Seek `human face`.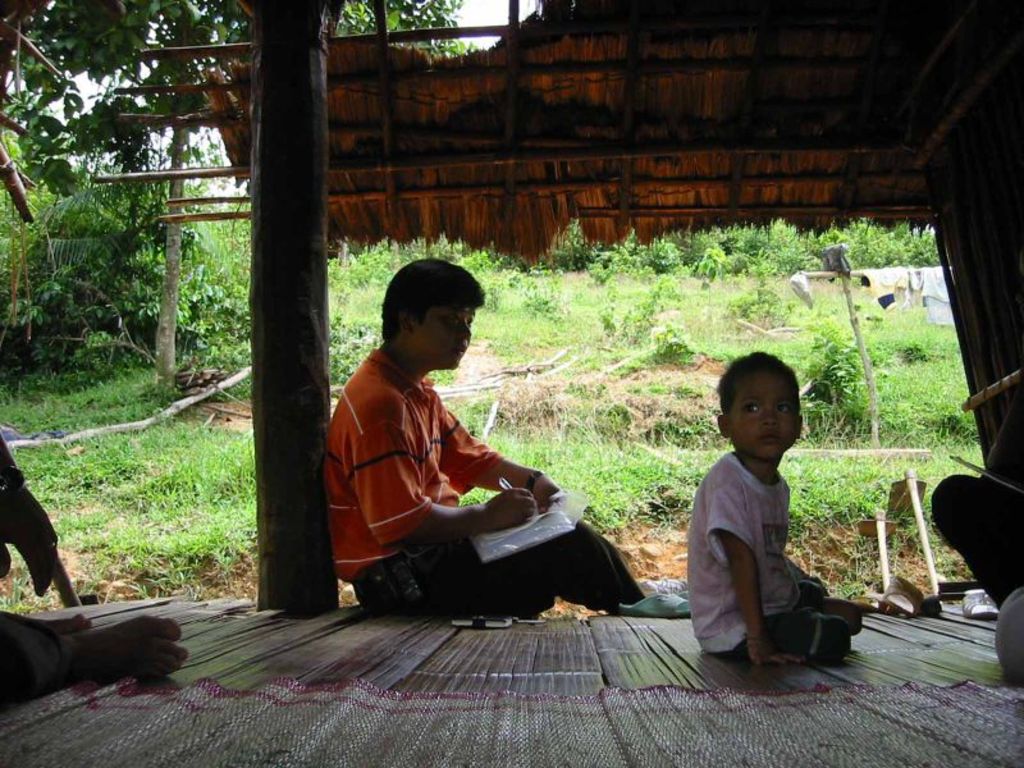
left=722, top=361, right=805, bottom=466.
